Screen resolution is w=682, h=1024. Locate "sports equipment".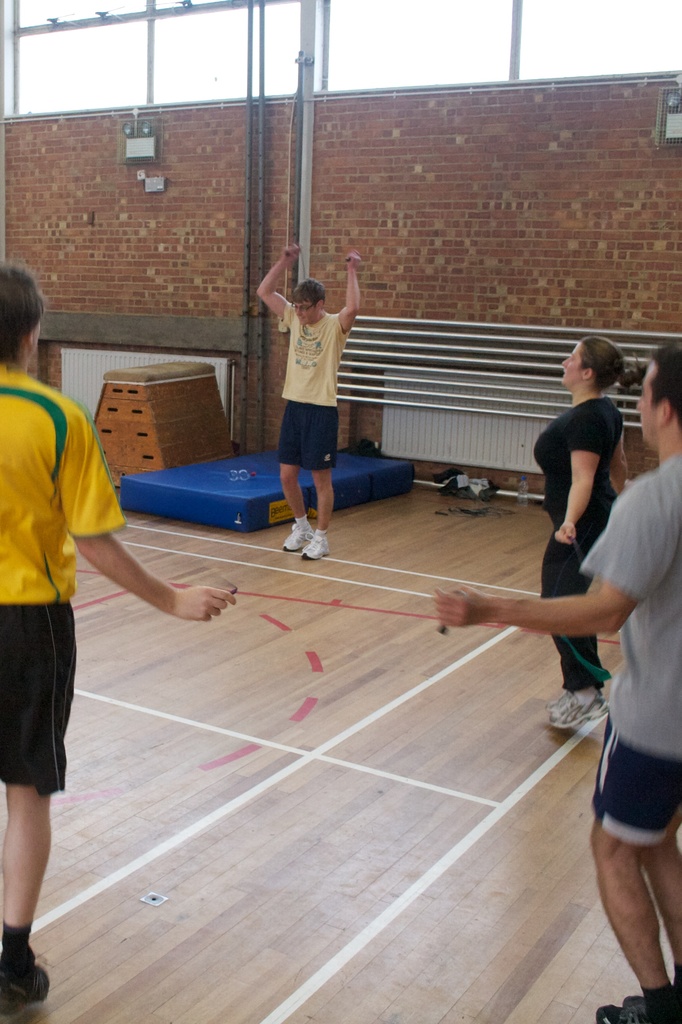
300 527 335 557.
